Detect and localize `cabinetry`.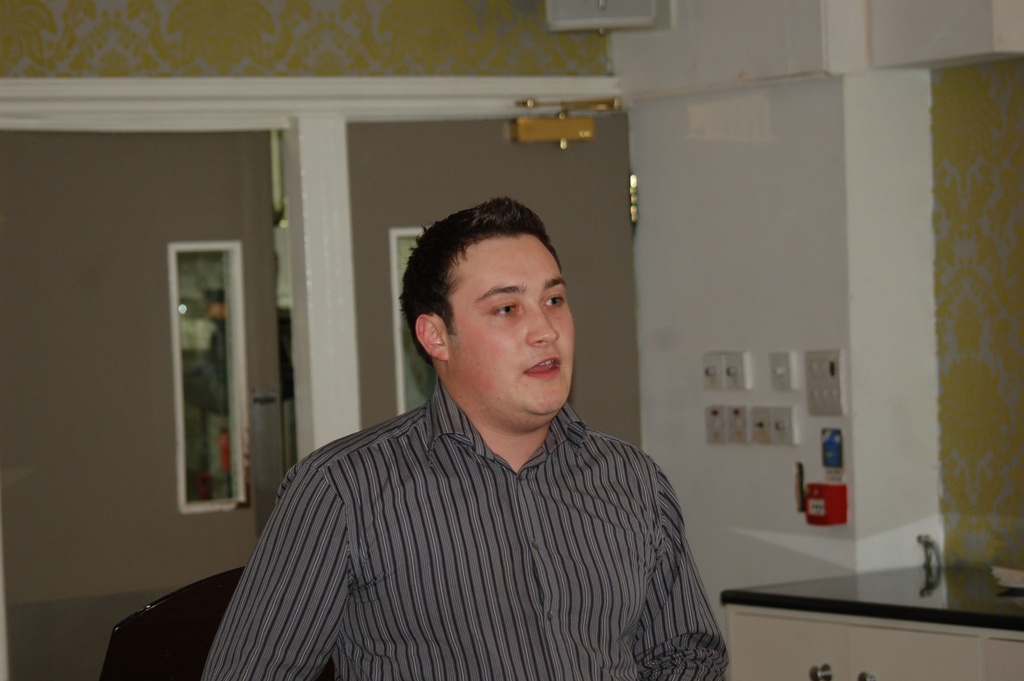
Localized at (x1=728, y1=537, x2=1023, y2=671).
